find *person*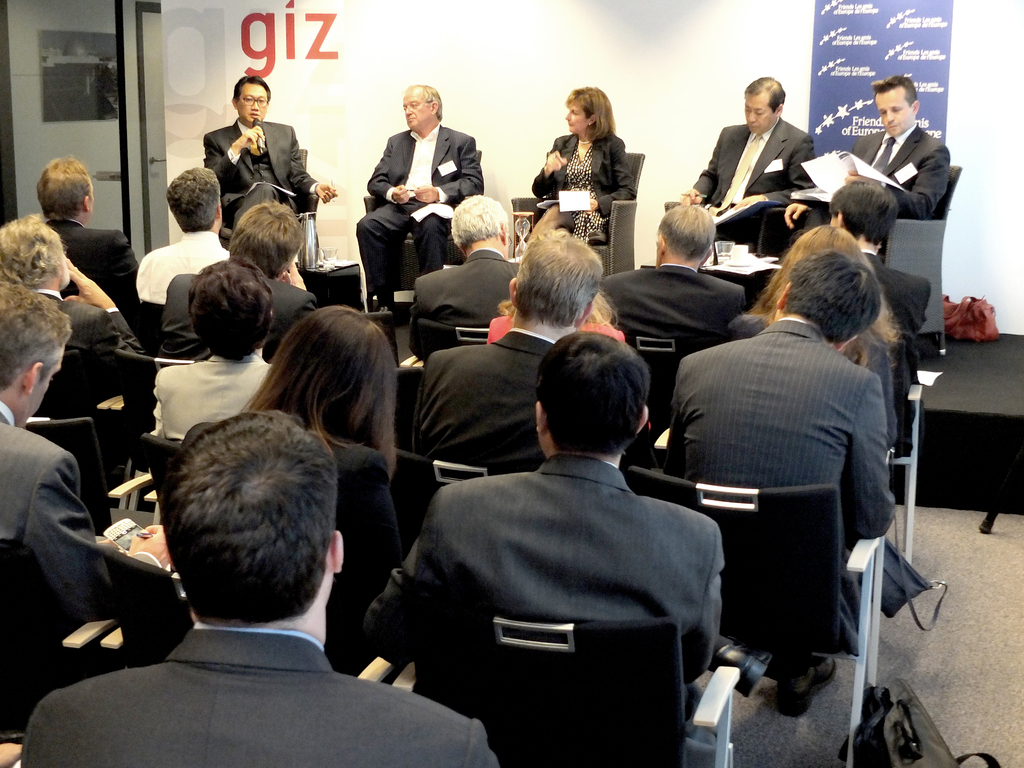
{"left": 129, "top": 164, "right": 235, "bottom": 301}
